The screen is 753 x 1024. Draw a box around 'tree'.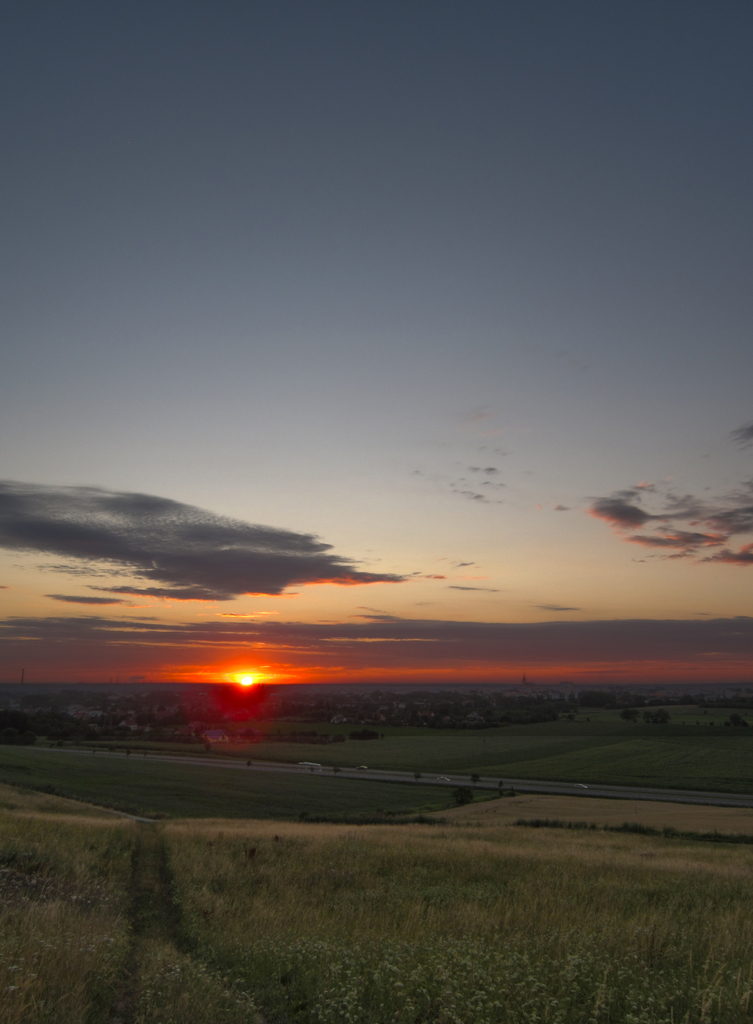
crop(677, 692, 699, 708).
